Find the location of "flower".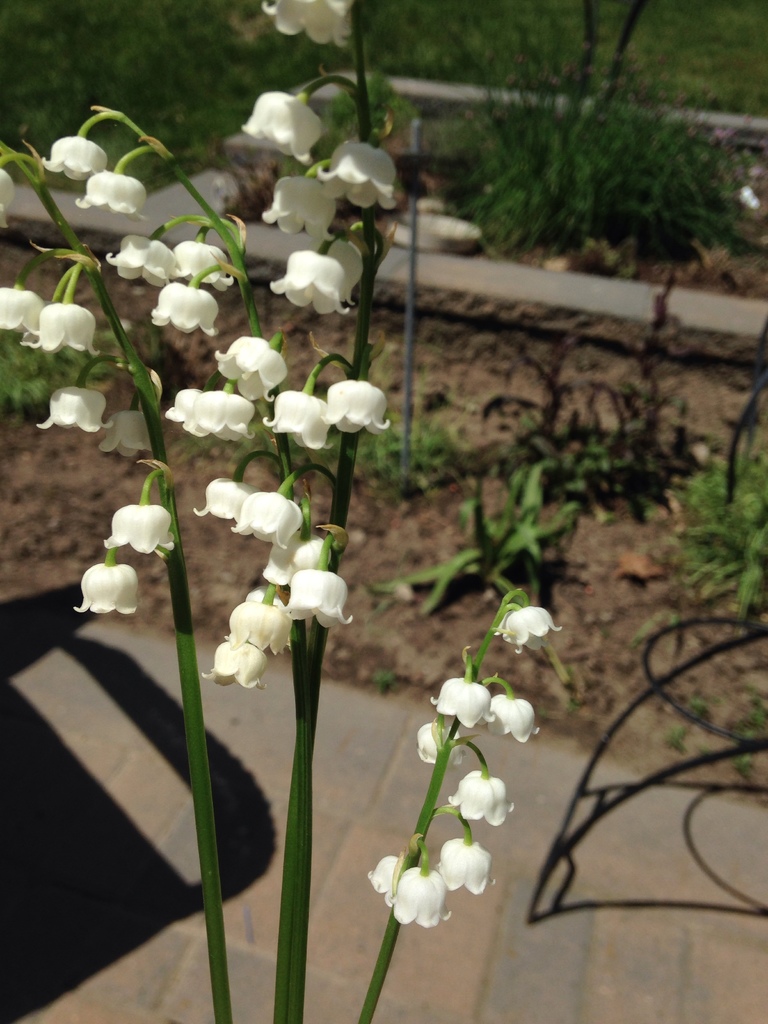
Location: 389, 860, 454, 929.
